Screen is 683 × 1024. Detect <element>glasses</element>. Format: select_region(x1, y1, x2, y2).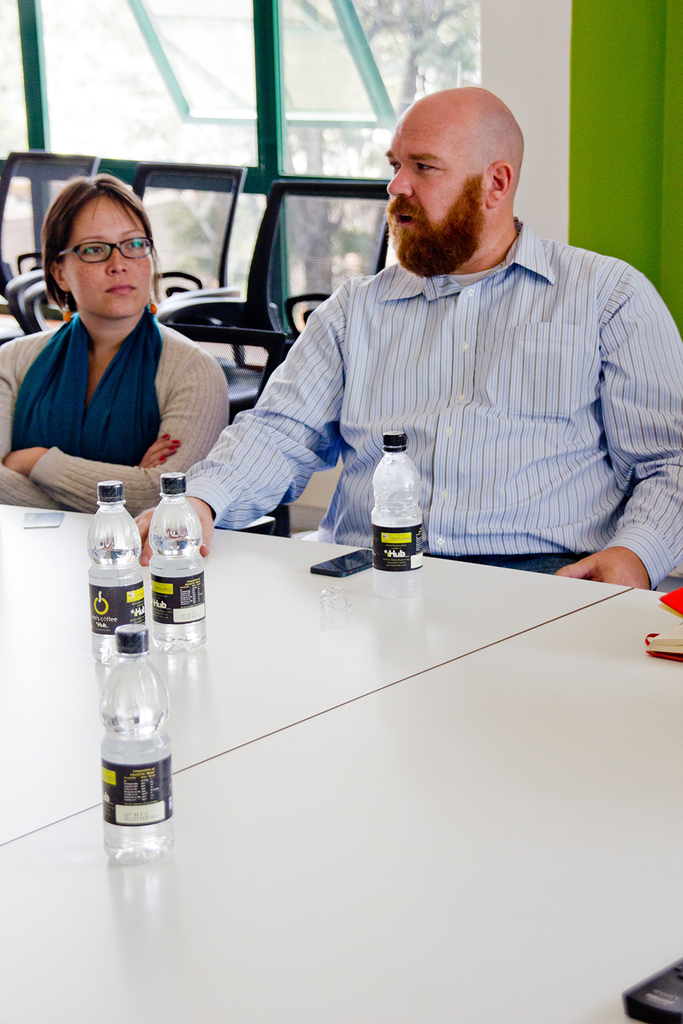
select_region(41, 225, 150, 269).
